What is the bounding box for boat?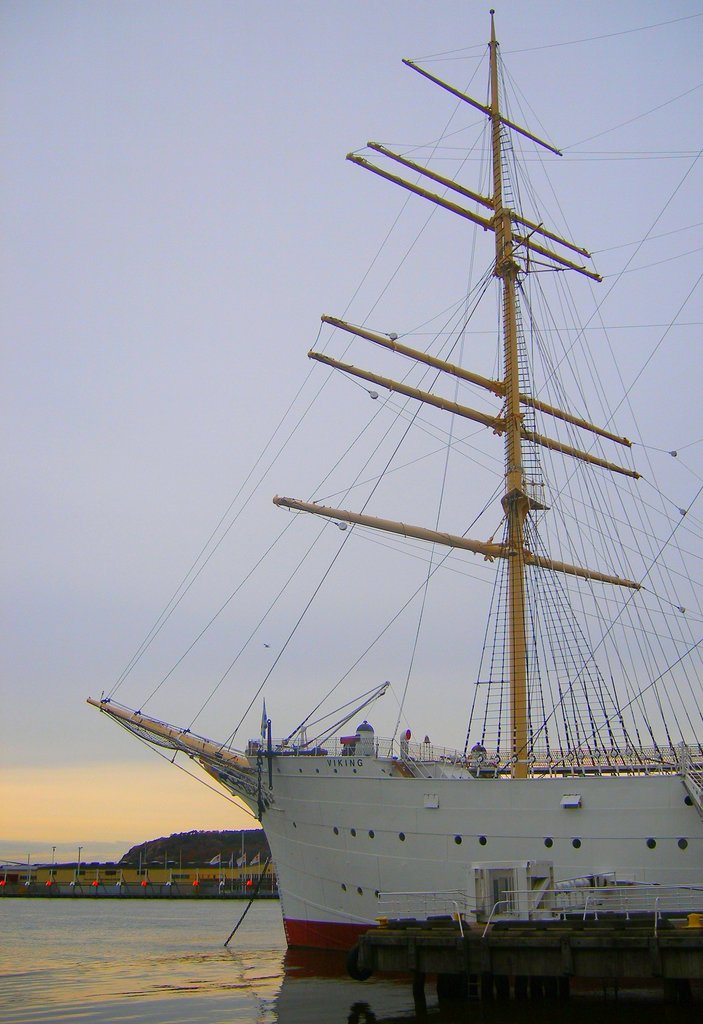
Rect(0, 850, 282, 908).
